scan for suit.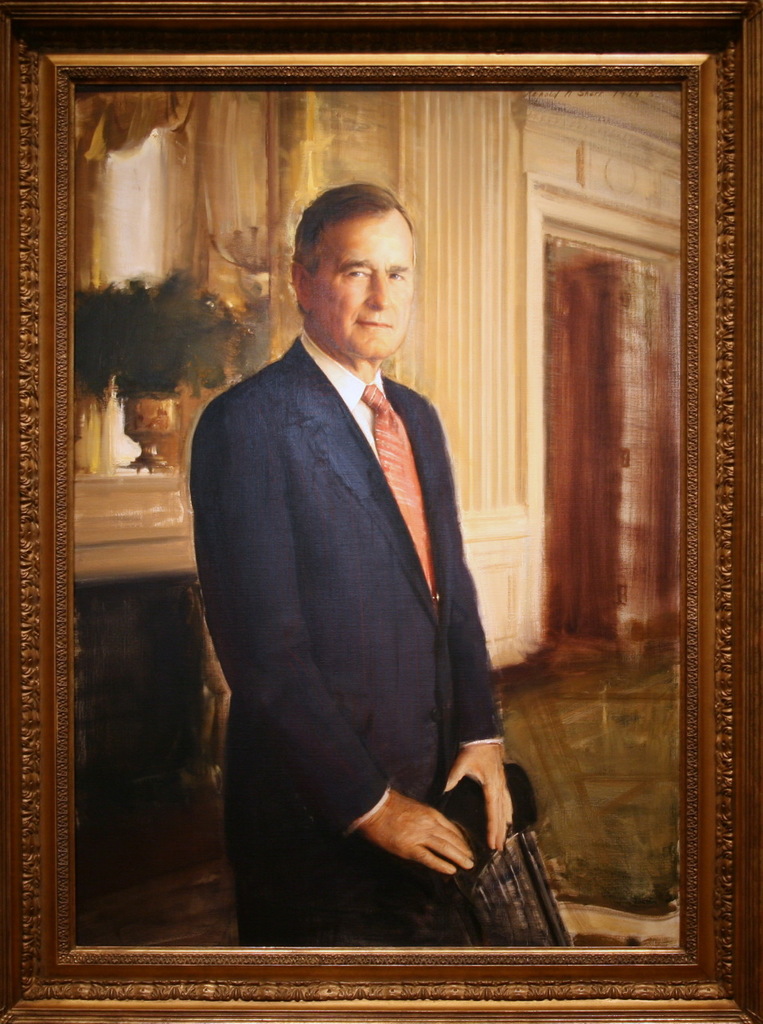
Scan result: region(176, 180, 517, 958).
